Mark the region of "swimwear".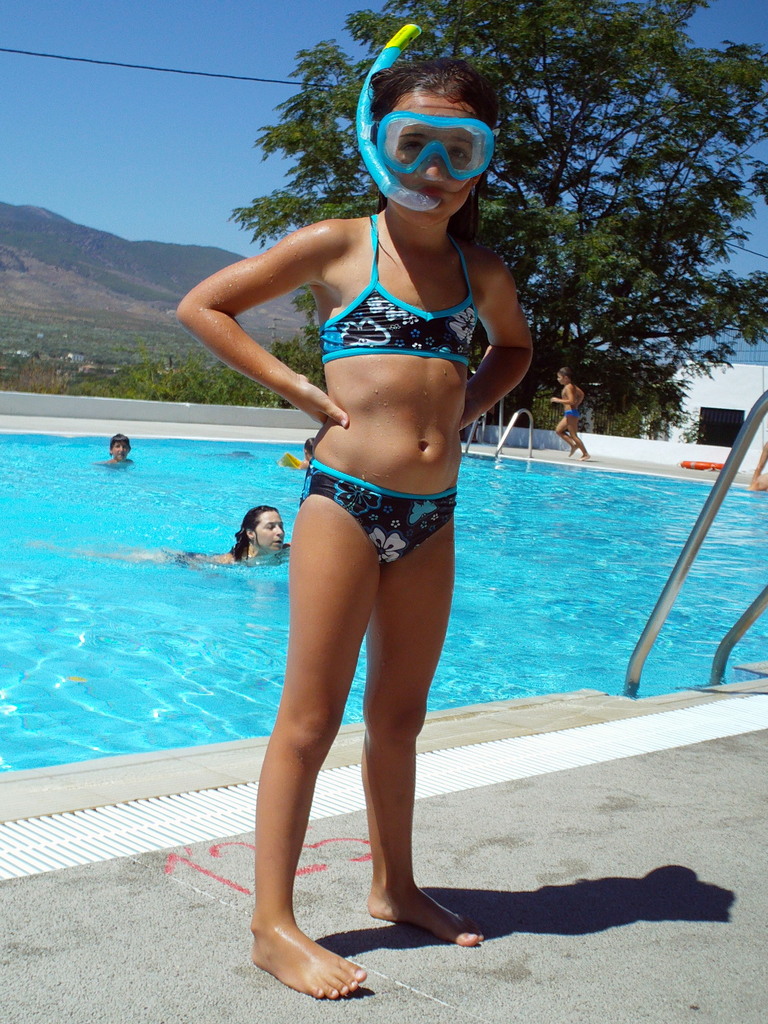
Region: crop(564, 406, 581, 418).
